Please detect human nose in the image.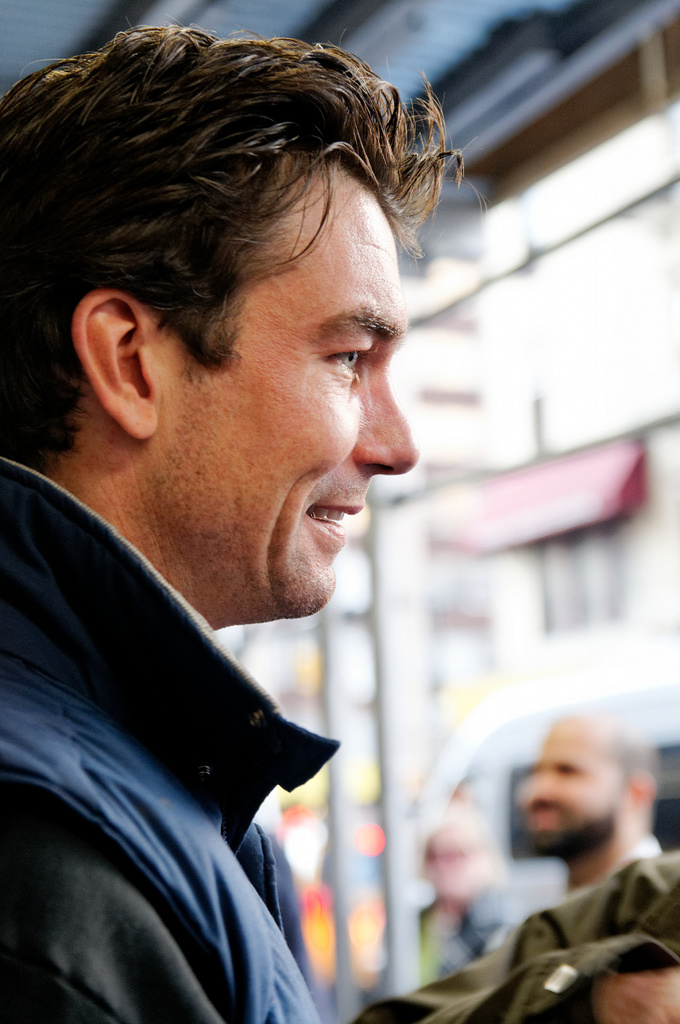
locate(517, 765, 561, 805).
